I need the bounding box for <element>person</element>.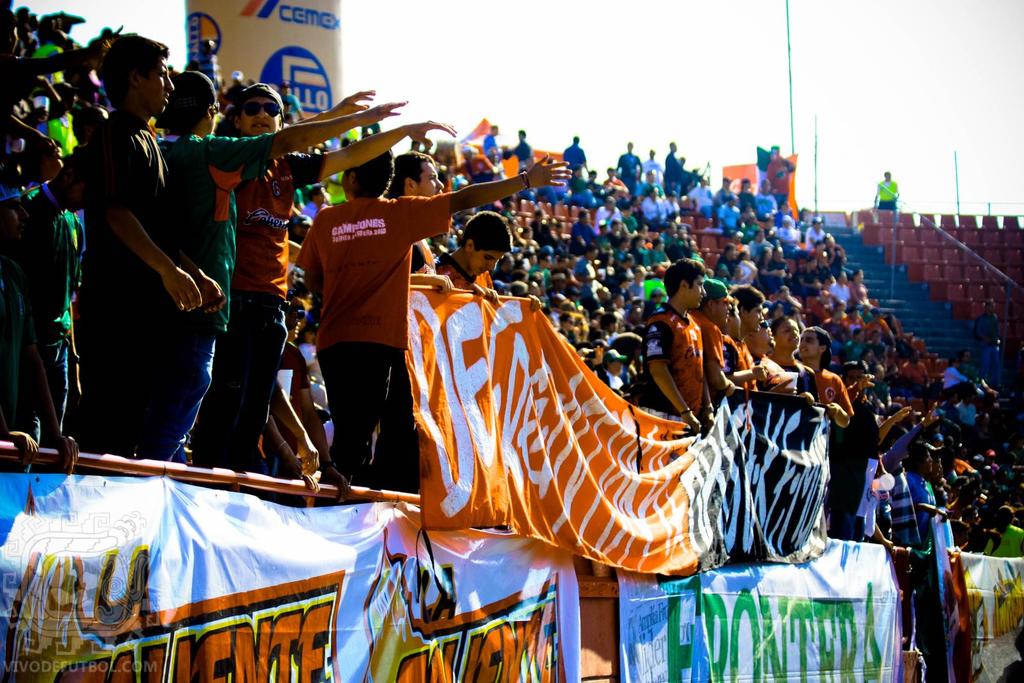
Here it is: {"left": 234, "top": 79, "right": 456, "bottom": 462}.
